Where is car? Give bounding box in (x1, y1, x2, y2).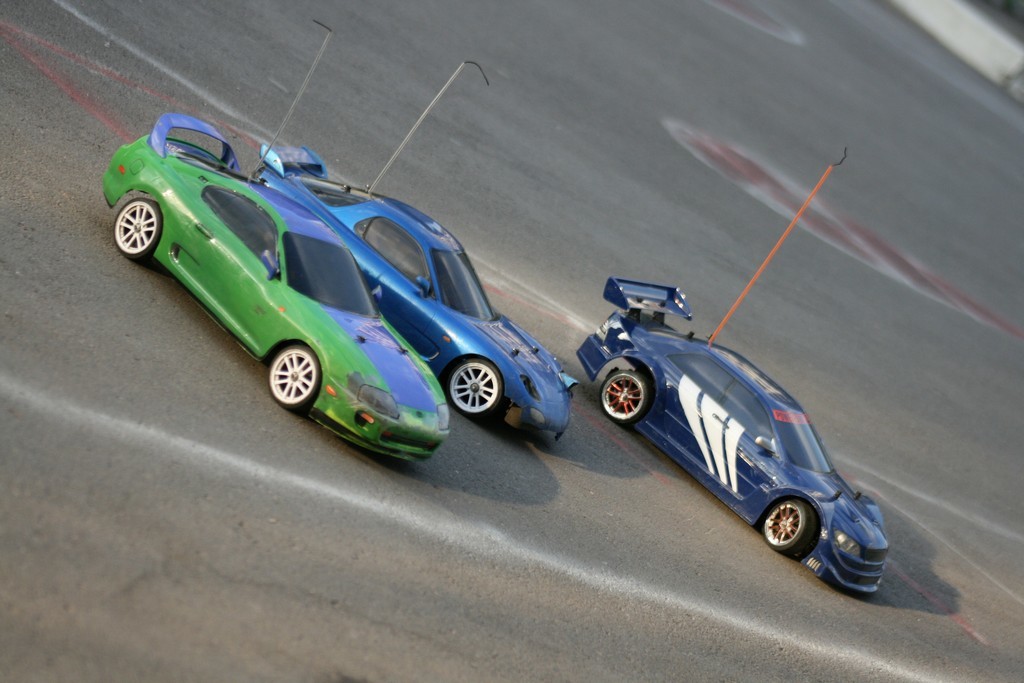
(576, 147, 890, 598).
